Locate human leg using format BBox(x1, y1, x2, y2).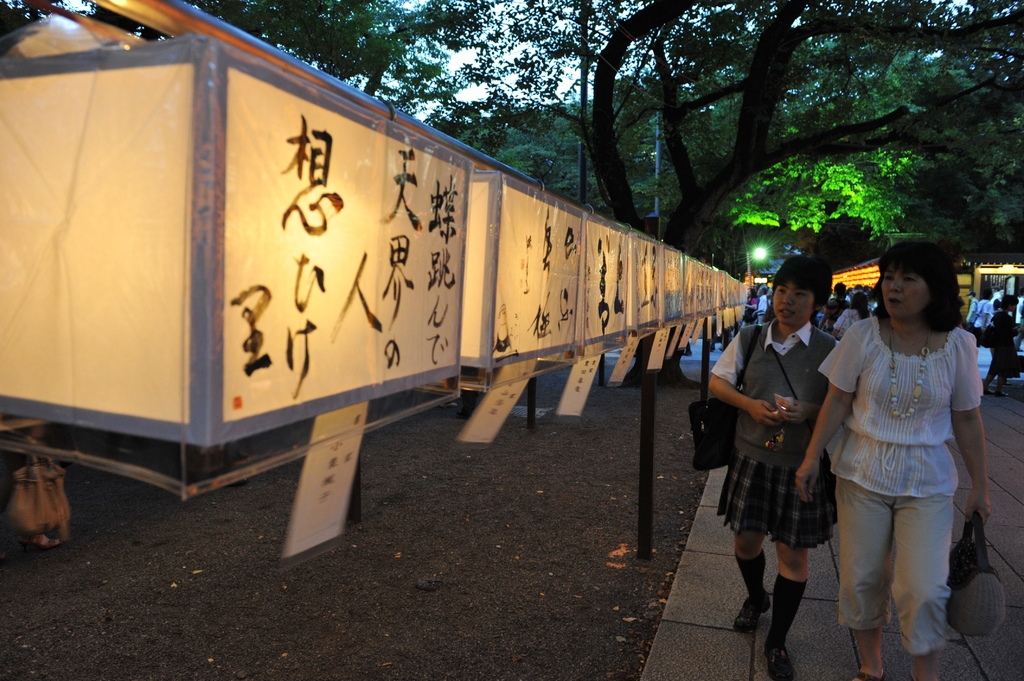
BBox(837, 488, 888, 680).
